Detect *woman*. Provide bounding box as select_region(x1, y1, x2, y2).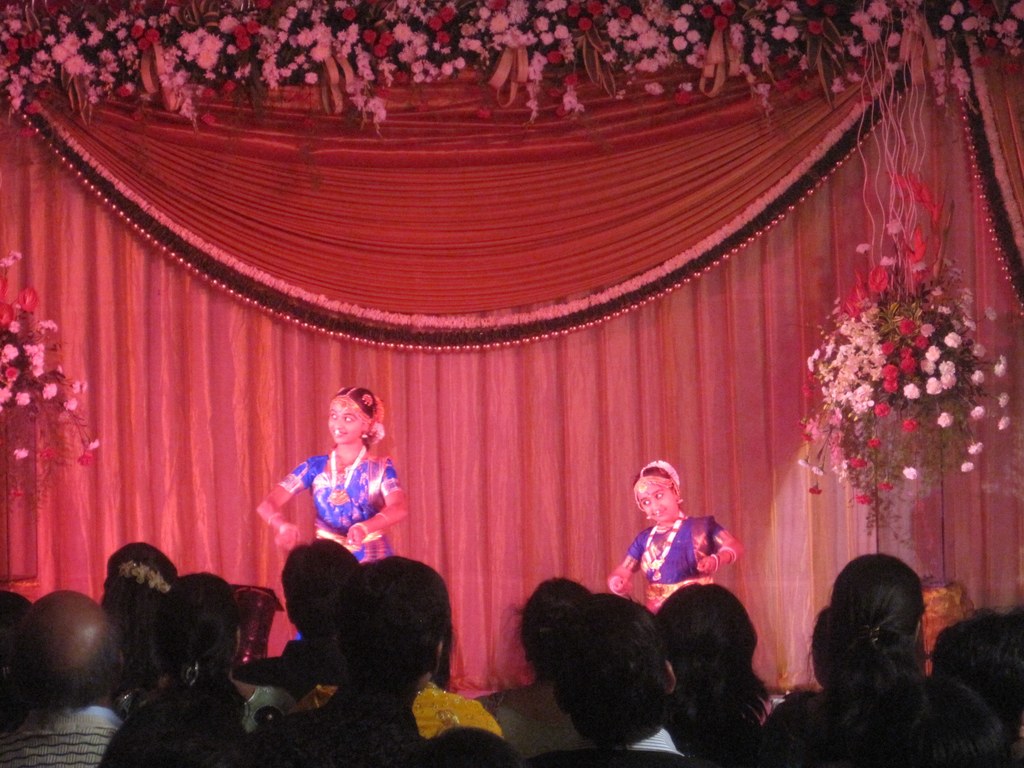
select_region(817, 552, 928, 725).
